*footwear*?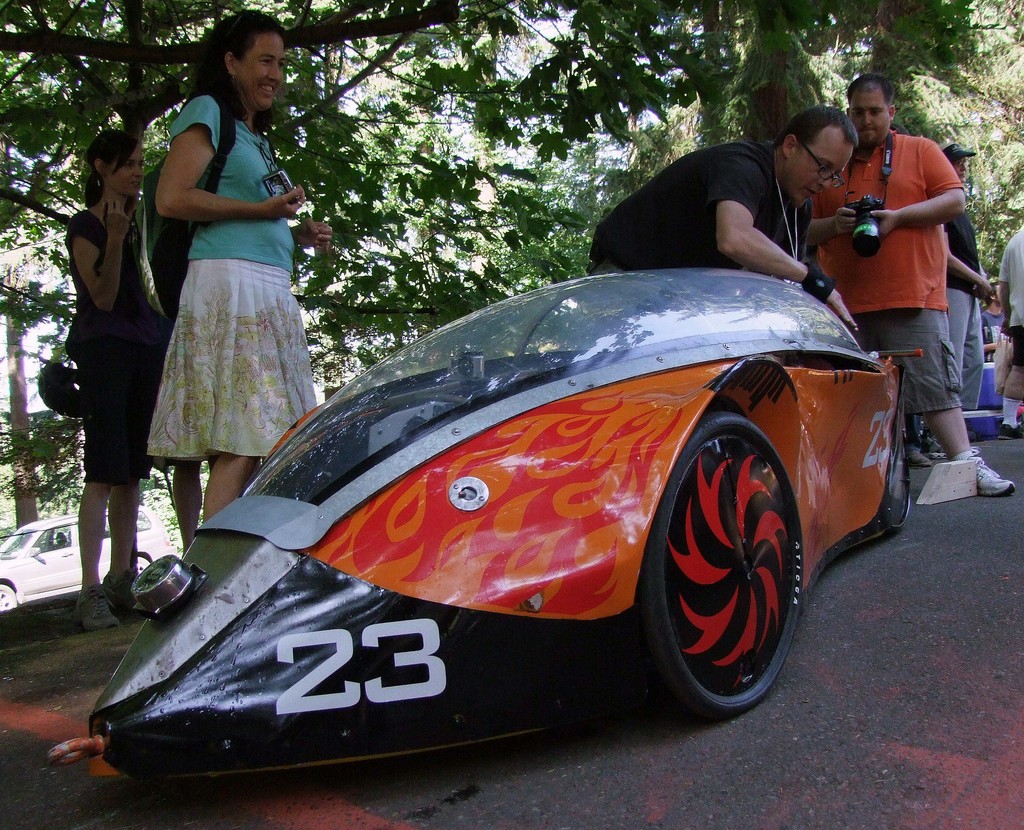
(74,589,118,631)
